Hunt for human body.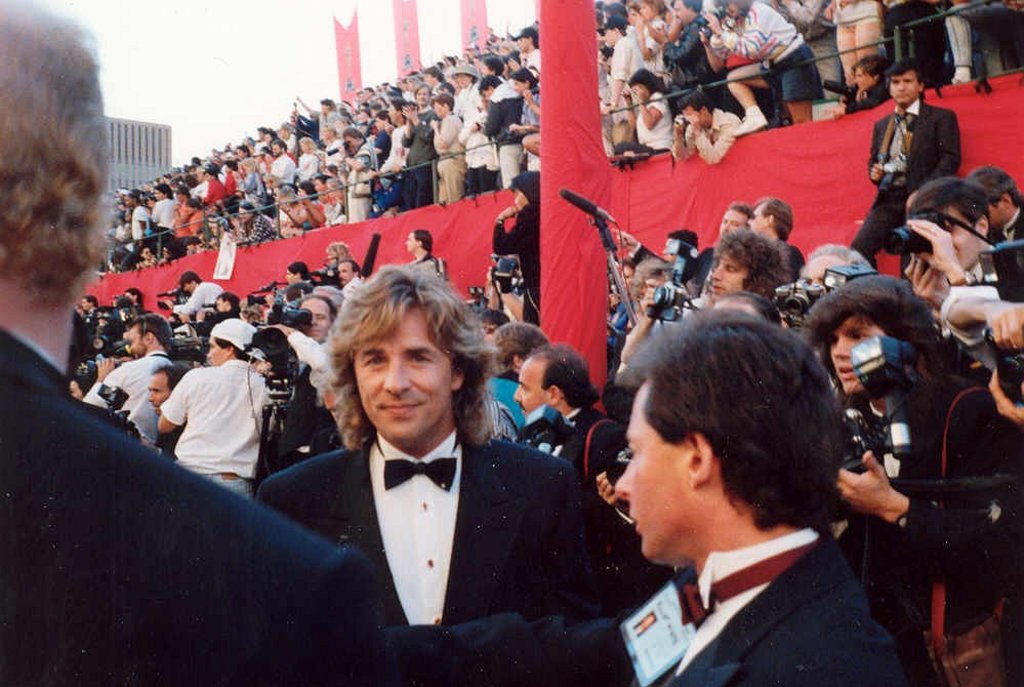
Hunted down at 793 251 1023 630.
